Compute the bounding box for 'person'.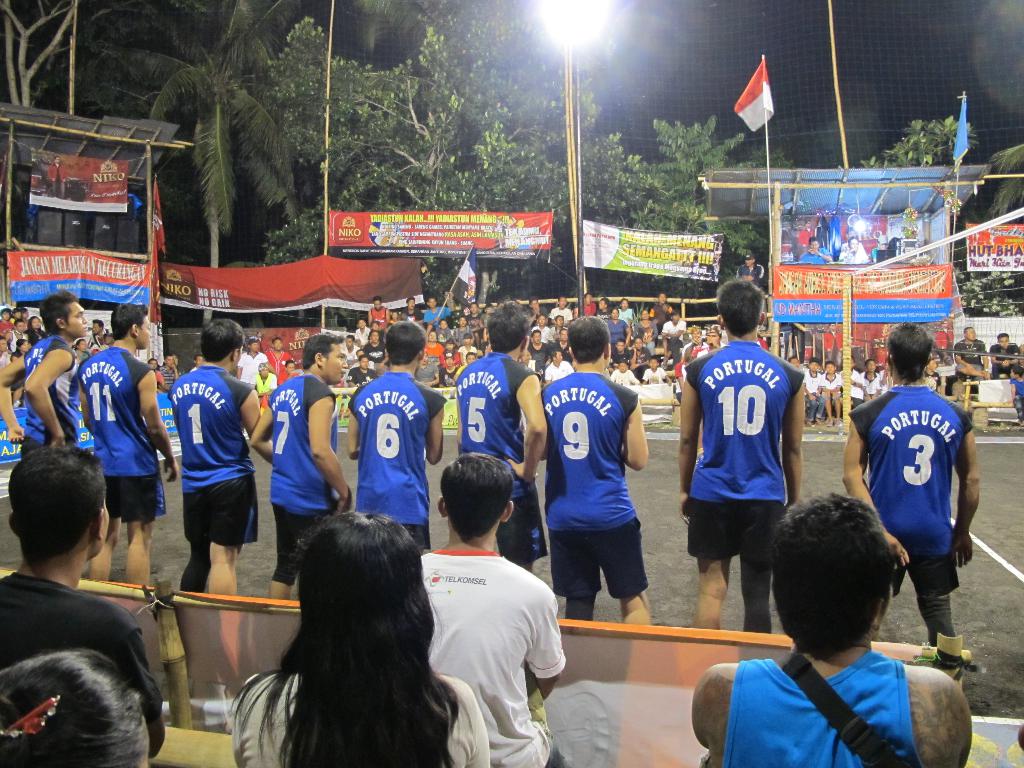
(545,349,574,386).
